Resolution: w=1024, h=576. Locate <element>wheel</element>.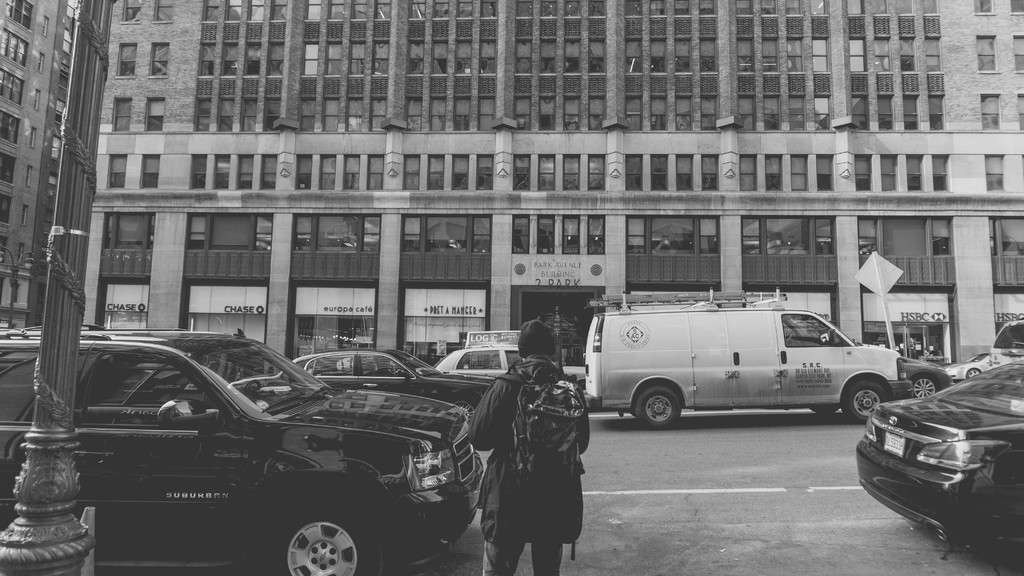
(452,396,477,420).
